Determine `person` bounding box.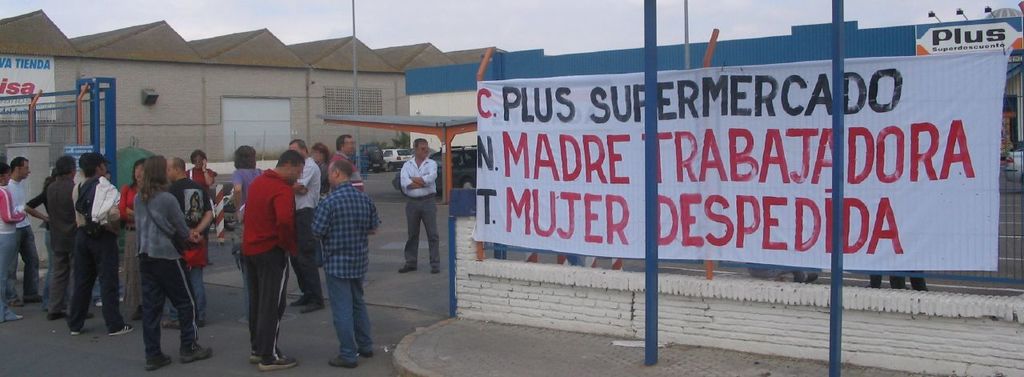
Determined: (293, 138, 323, 320).
